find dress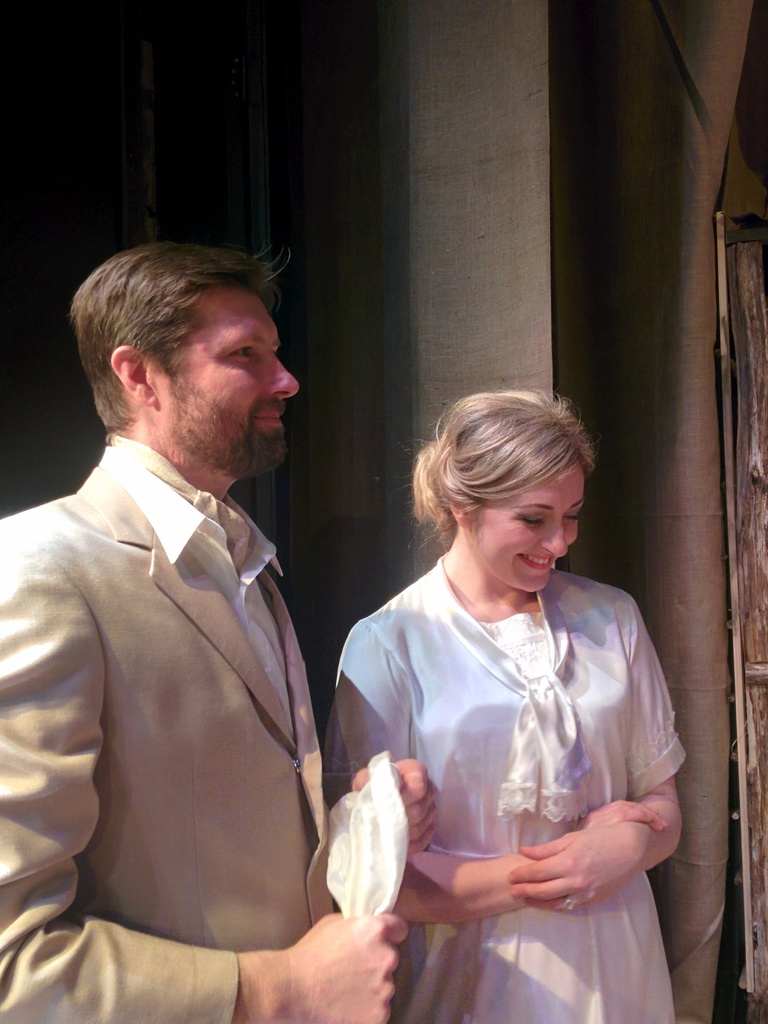
bbox=(324, 557, 685, 1023)
